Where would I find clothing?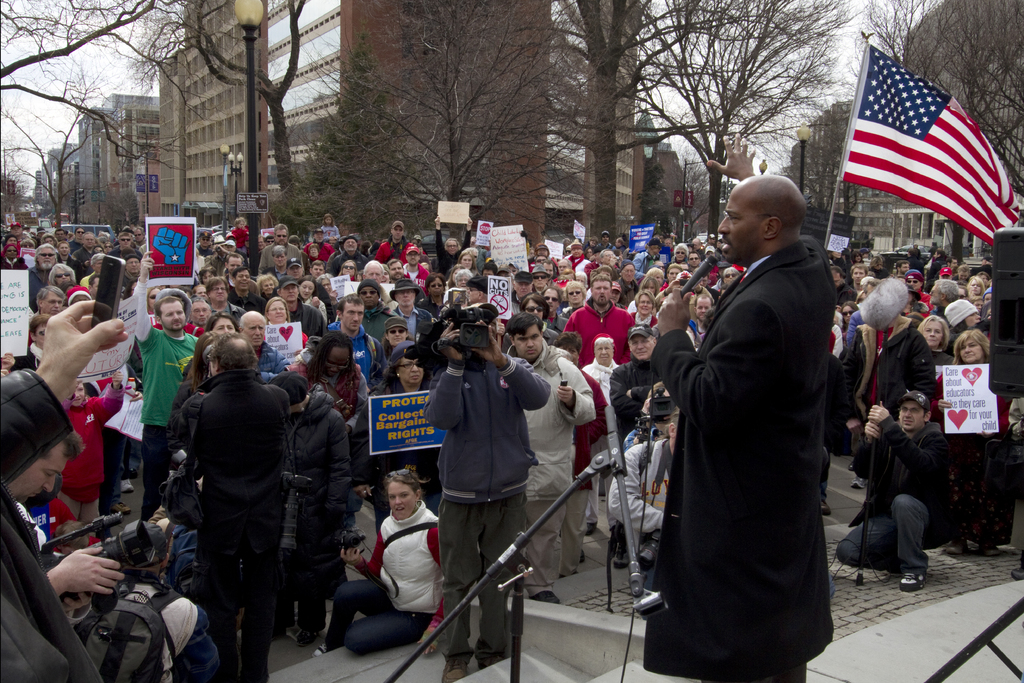
At x1=194, y1=243, x2=213, y2=259.
